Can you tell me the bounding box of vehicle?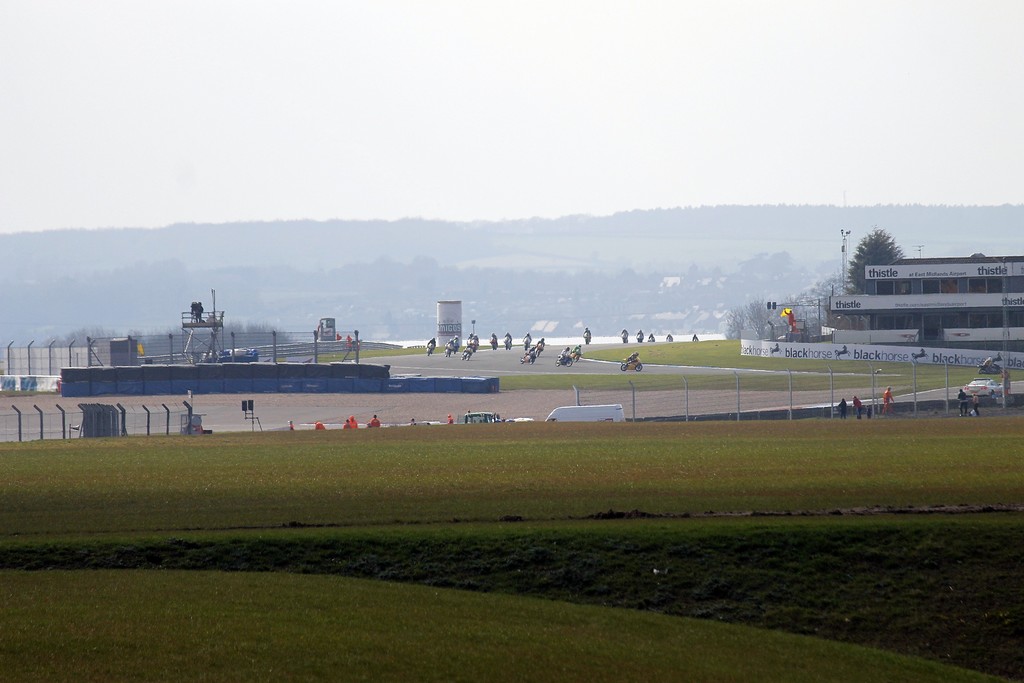
[570, 353, 580, 364].
